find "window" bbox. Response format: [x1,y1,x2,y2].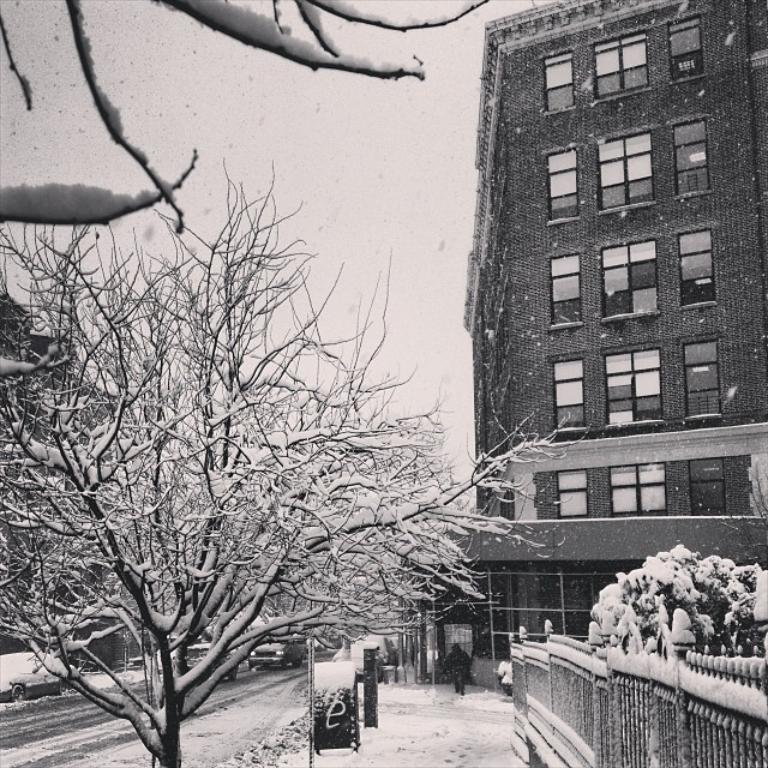
[545,48,574,112].
